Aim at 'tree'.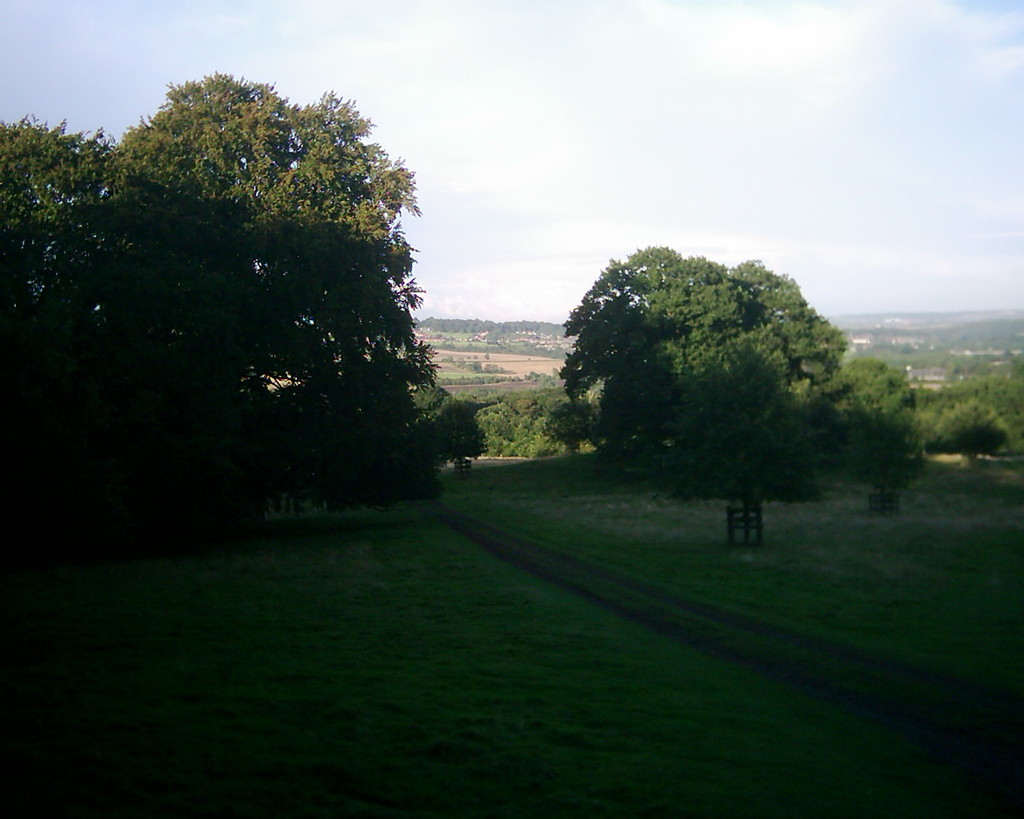
Aimed at bbox(909, 345, 1014, 467).
